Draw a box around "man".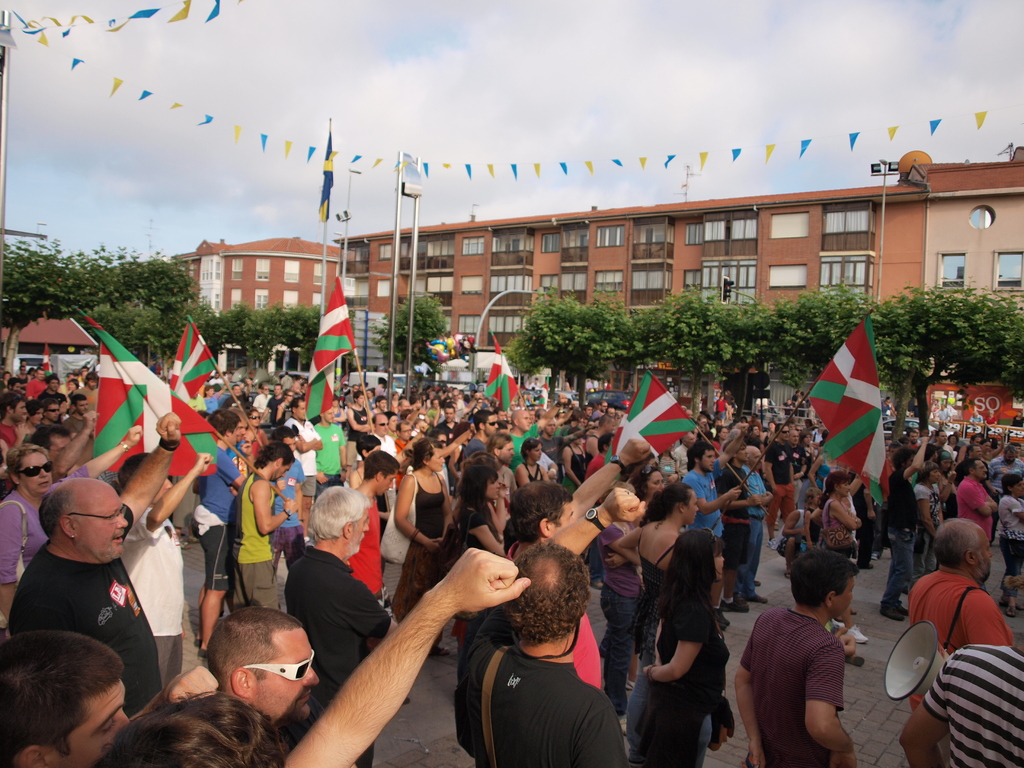
crop(36, 376, 70, 413).
